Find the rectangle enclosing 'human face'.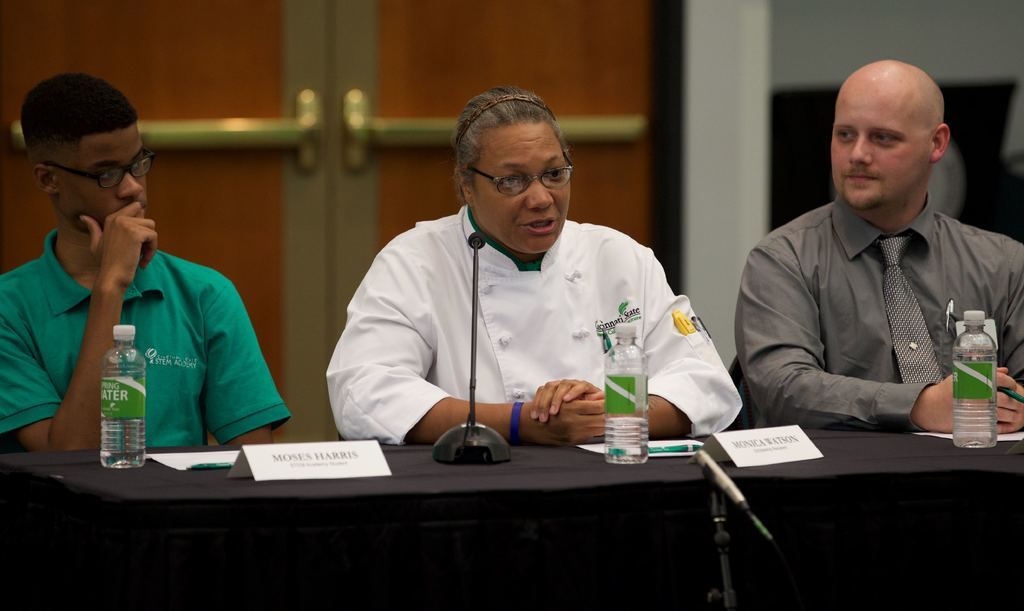
locate(57, 129, 148, 240).
